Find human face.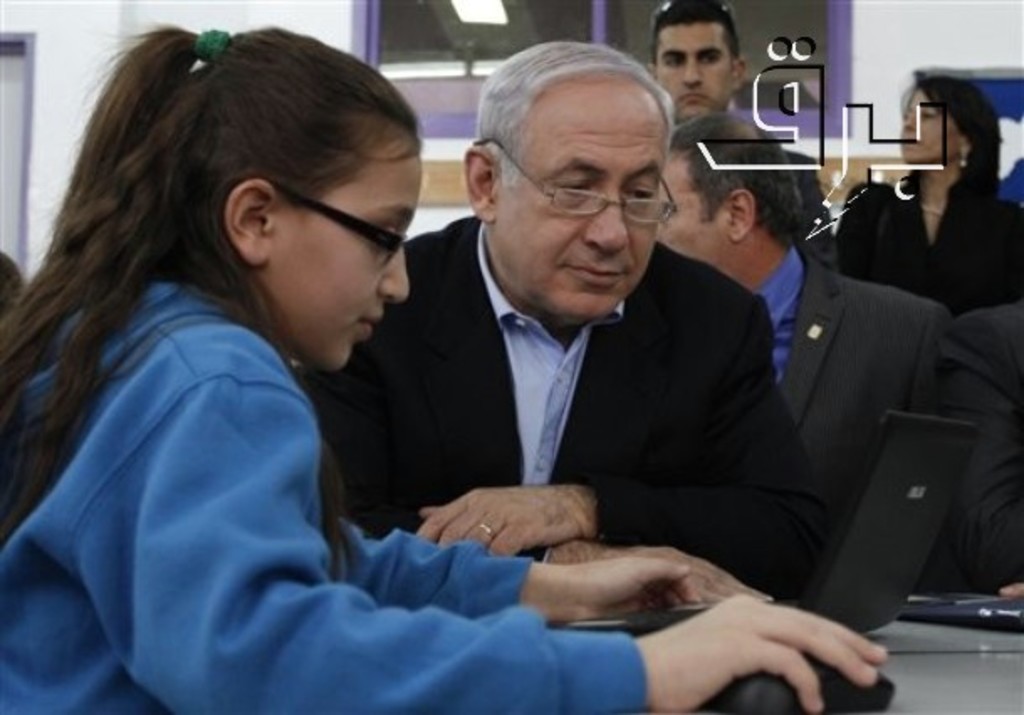
bbox(257, 153, 428, 373).
